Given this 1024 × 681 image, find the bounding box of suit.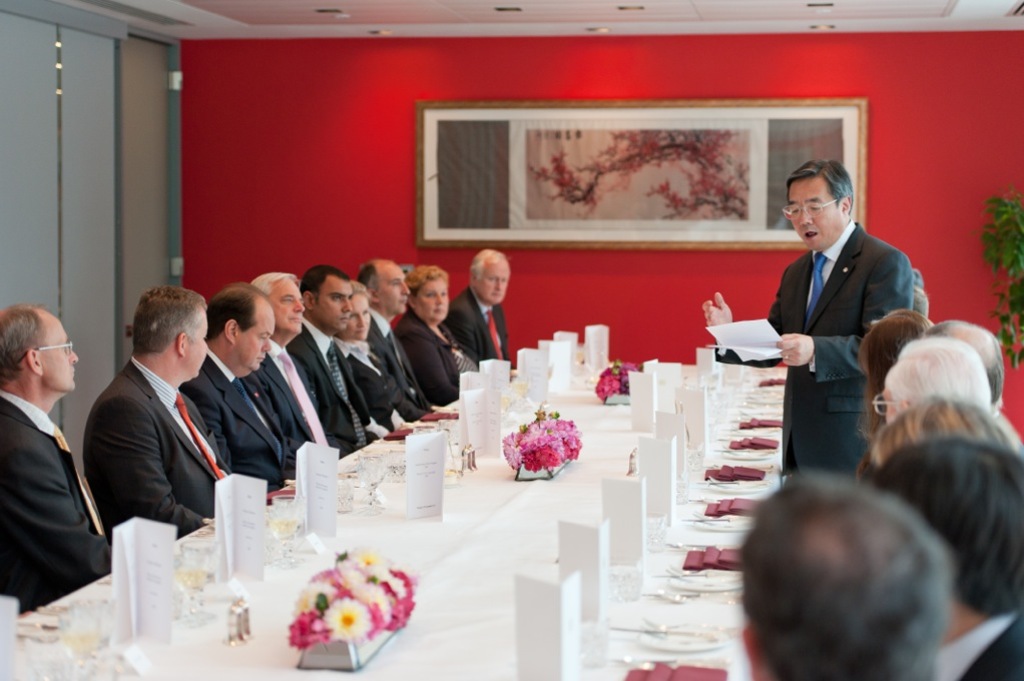
(368, 302, 427, 421).
